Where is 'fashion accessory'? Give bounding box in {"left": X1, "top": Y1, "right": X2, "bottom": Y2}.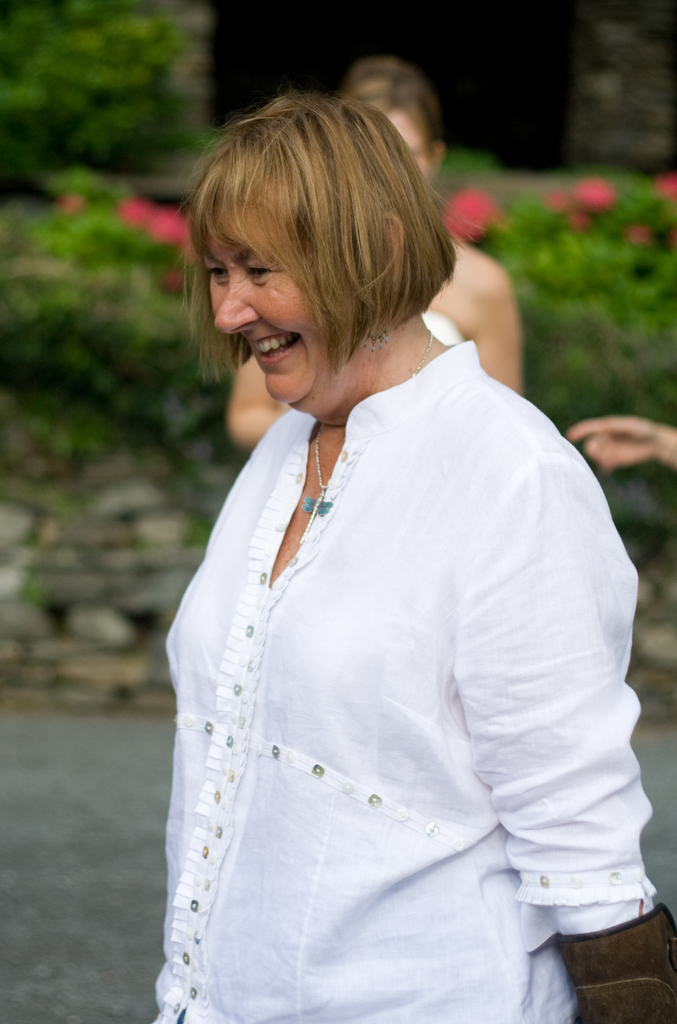
{"left": 553, "top": 904, "right": 676, "bottom": 1023}.
